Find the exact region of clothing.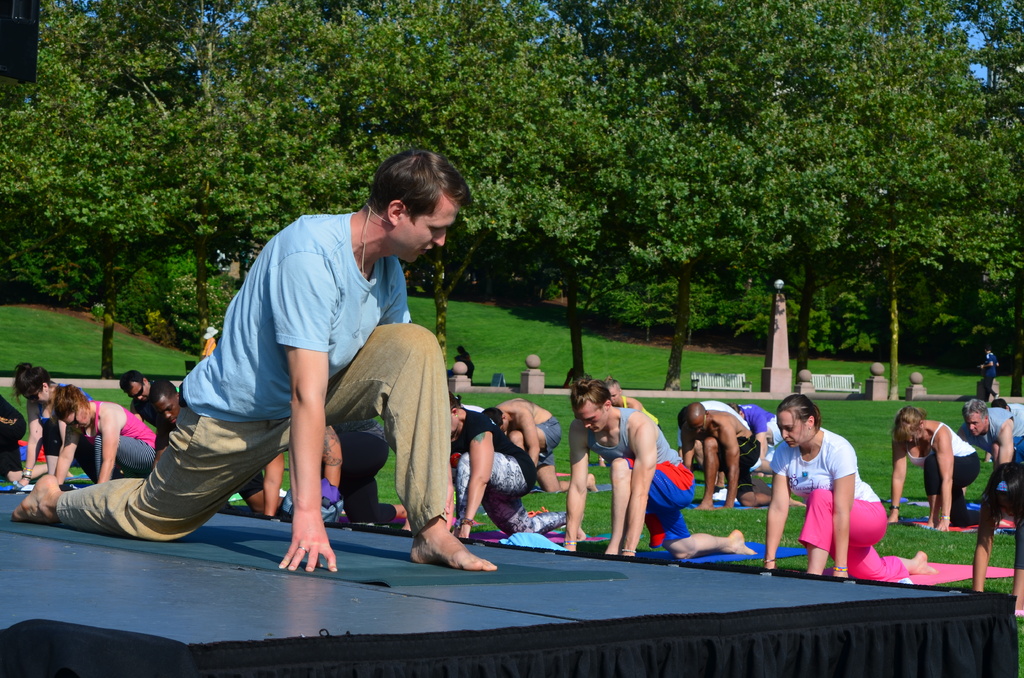
Exact region: x1=623 y1=462 x2=699 y2=556.
